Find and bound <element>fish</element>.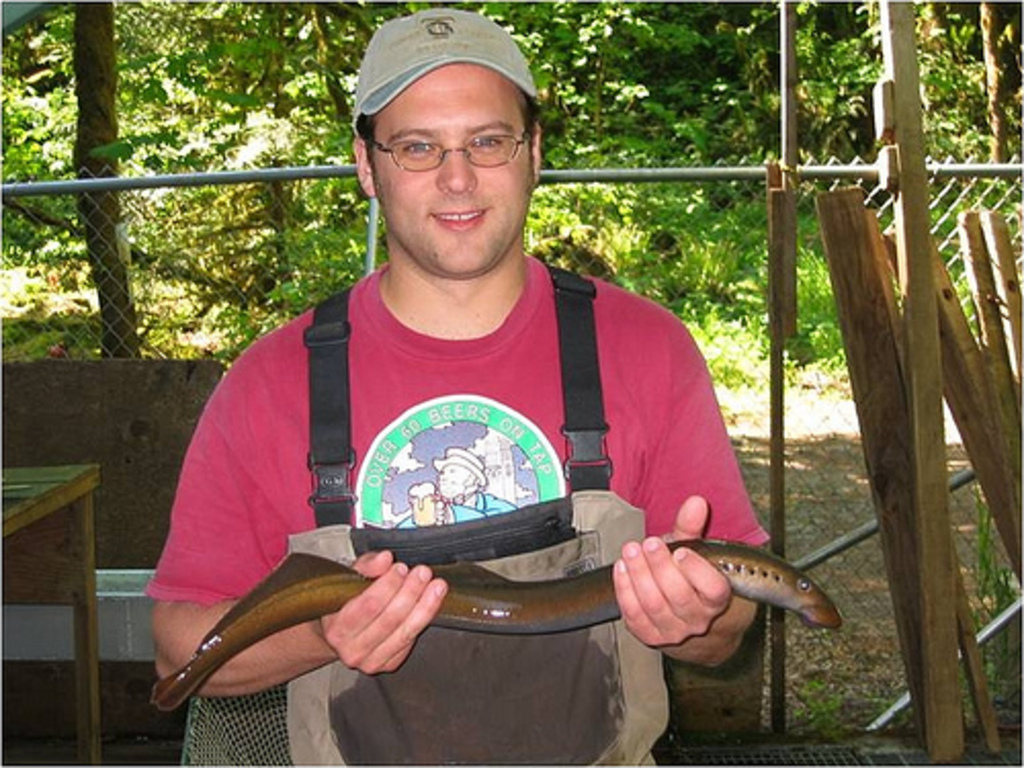
Bound: 147,528,846,719.
